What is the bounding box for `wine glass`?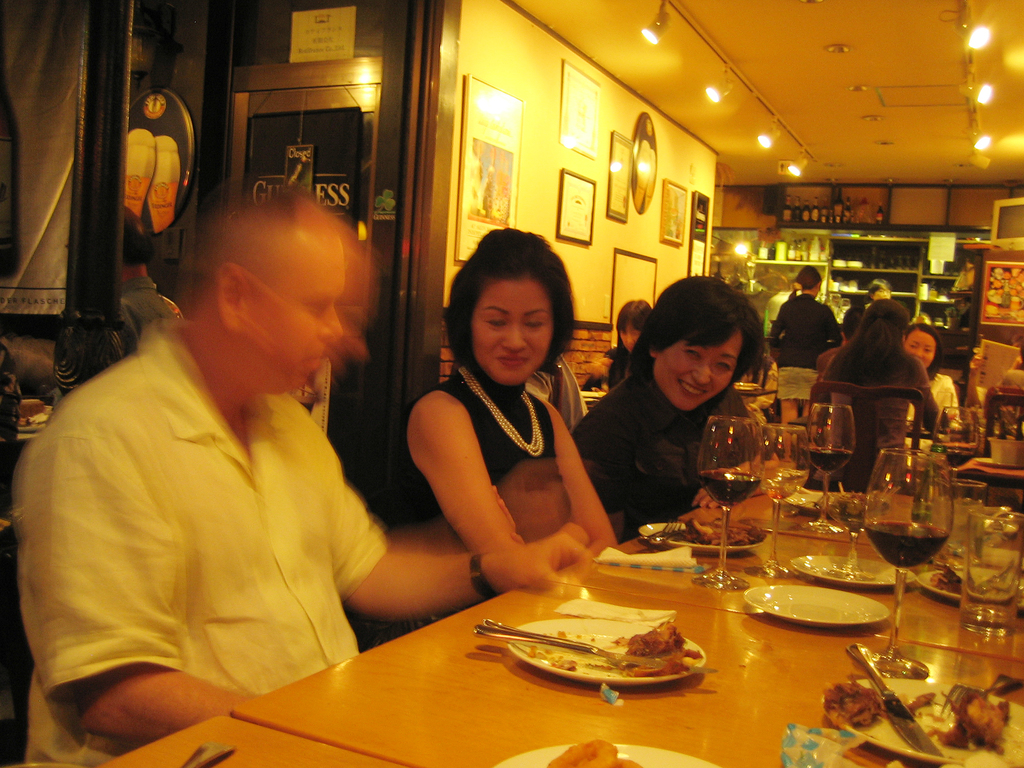
locate(803, 399, 854, 536).
